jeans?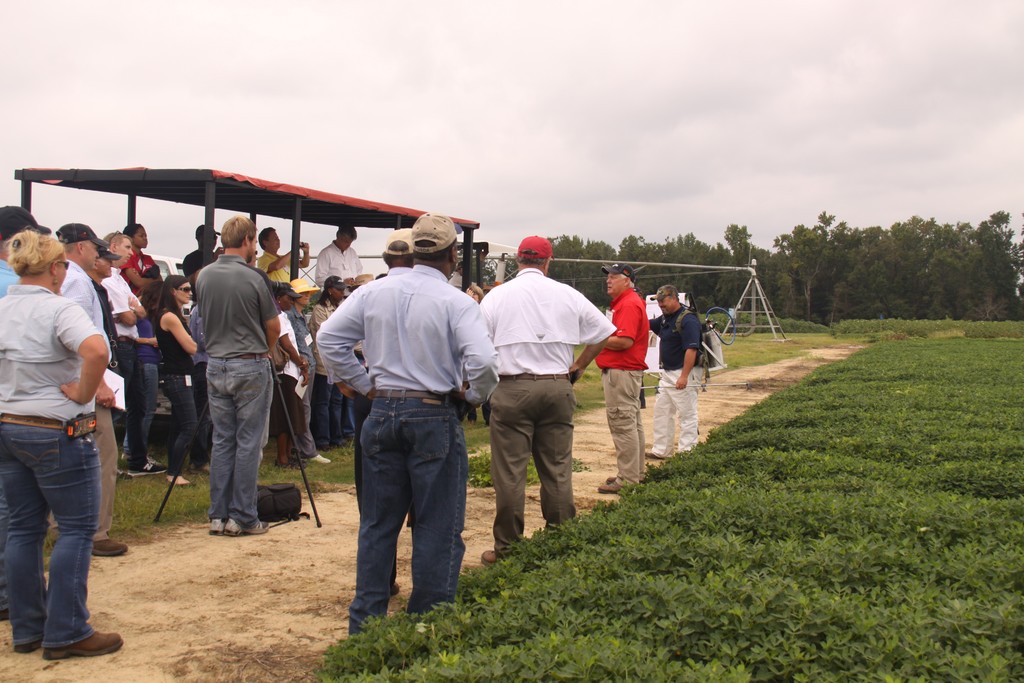
detection(7, 418, 100, 668)
